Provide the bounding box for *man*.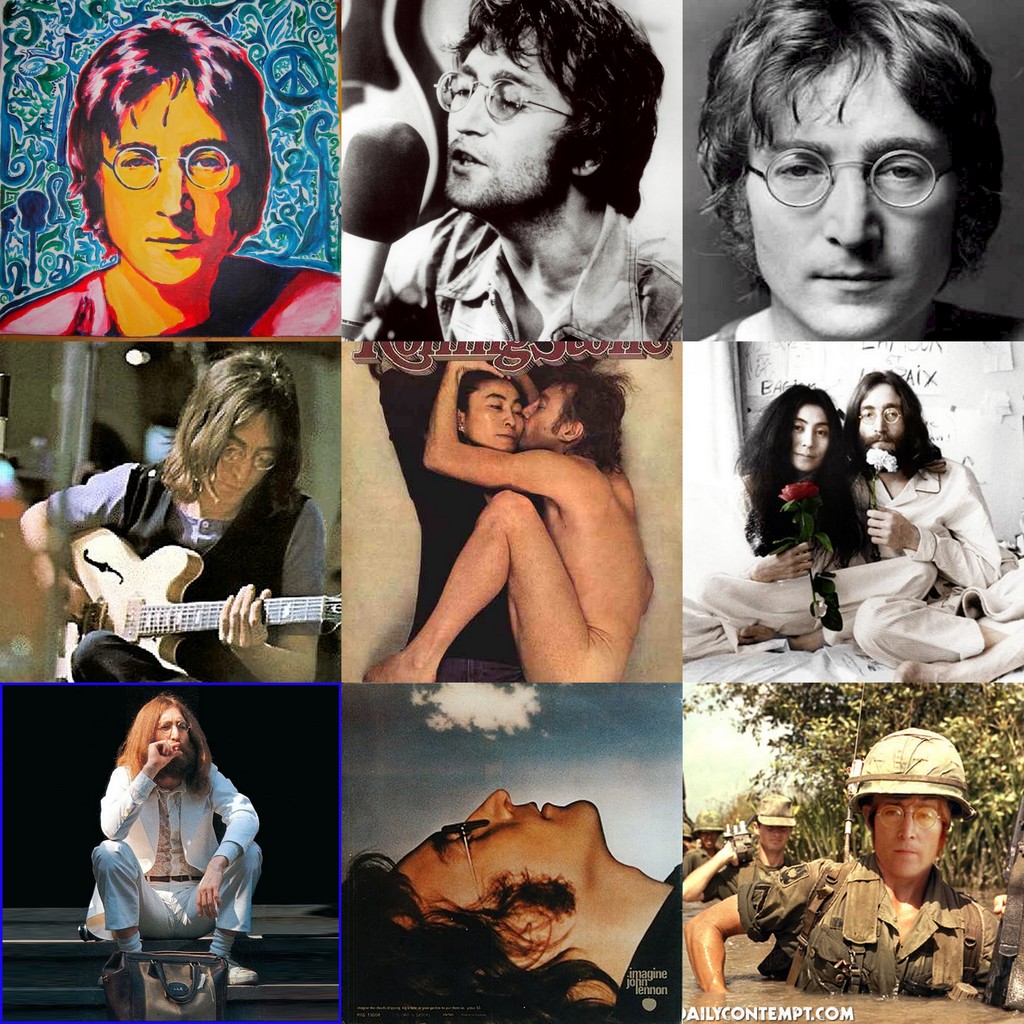
locate(19, 339, 332, 680).
